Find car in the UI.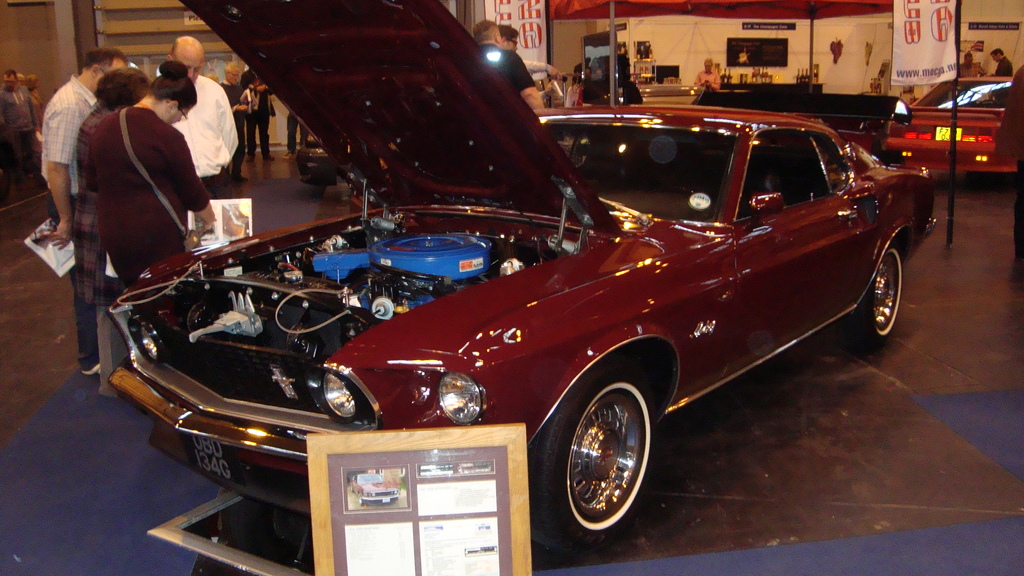
UI element at (119,93,934,543).
